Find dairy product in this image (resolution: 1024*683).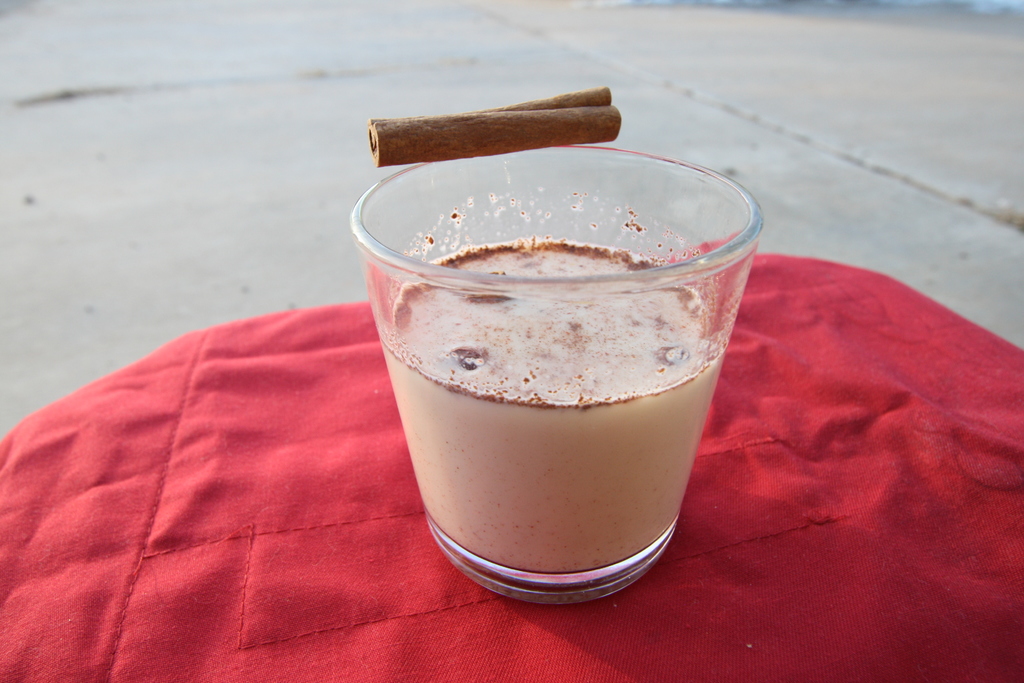
Rect(339, 129, 744, 554).
